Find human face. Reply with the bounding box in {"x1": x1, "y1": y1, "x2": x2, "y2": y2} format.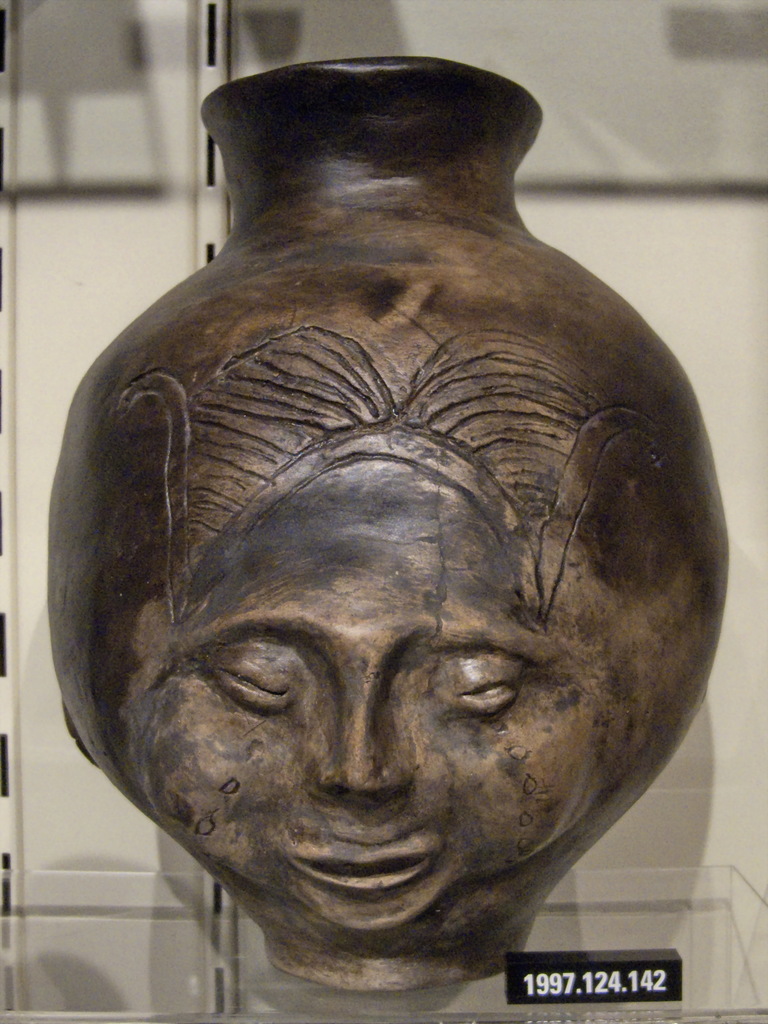
{"x1": 149, "y1": 529, "x2": 605, "y2": 964}.
